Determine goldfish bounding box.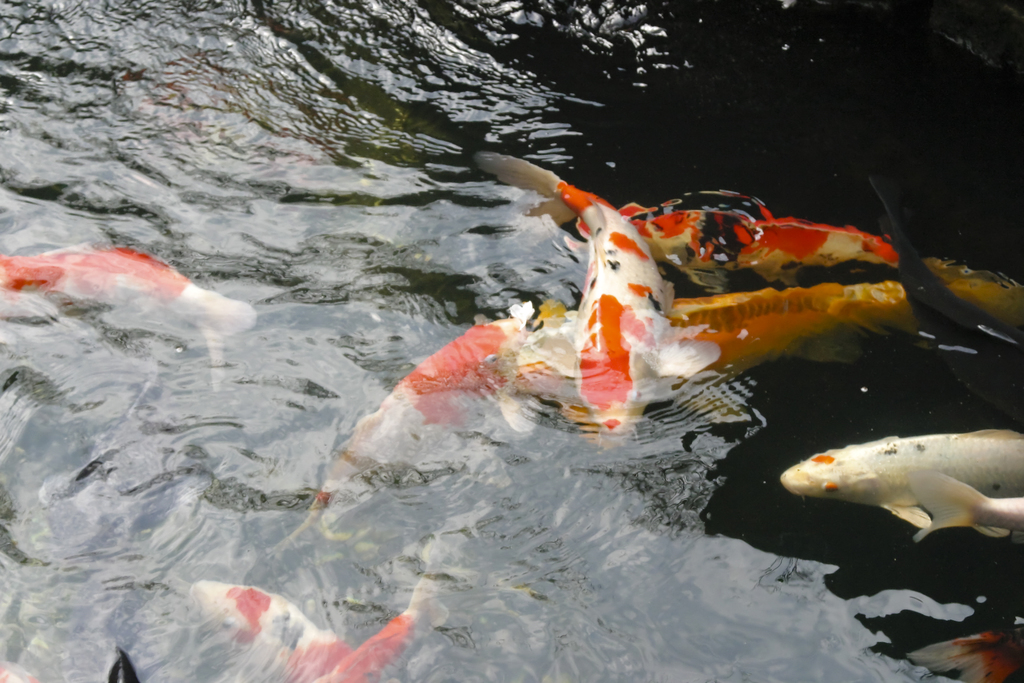
Determined: l=906, t=621, r=1023, b=682.
